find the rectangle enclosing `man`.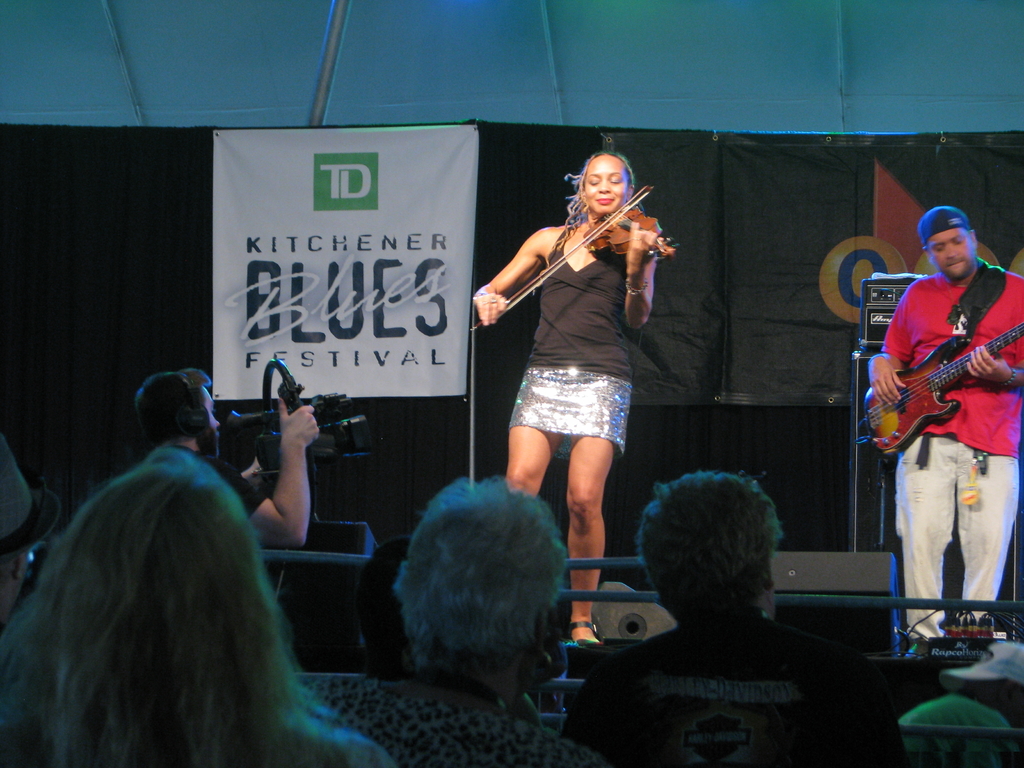
box(550, 461, 907, 759).
